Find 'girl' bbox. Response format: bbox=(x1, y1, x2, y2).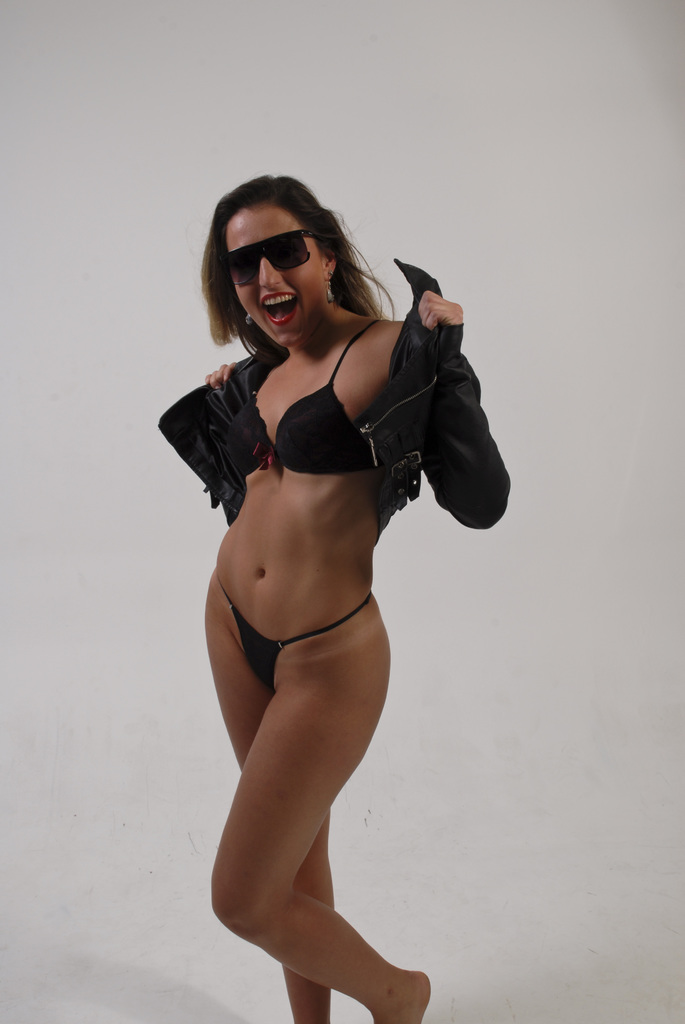
bbox=(156, 178, 511, 1023).
